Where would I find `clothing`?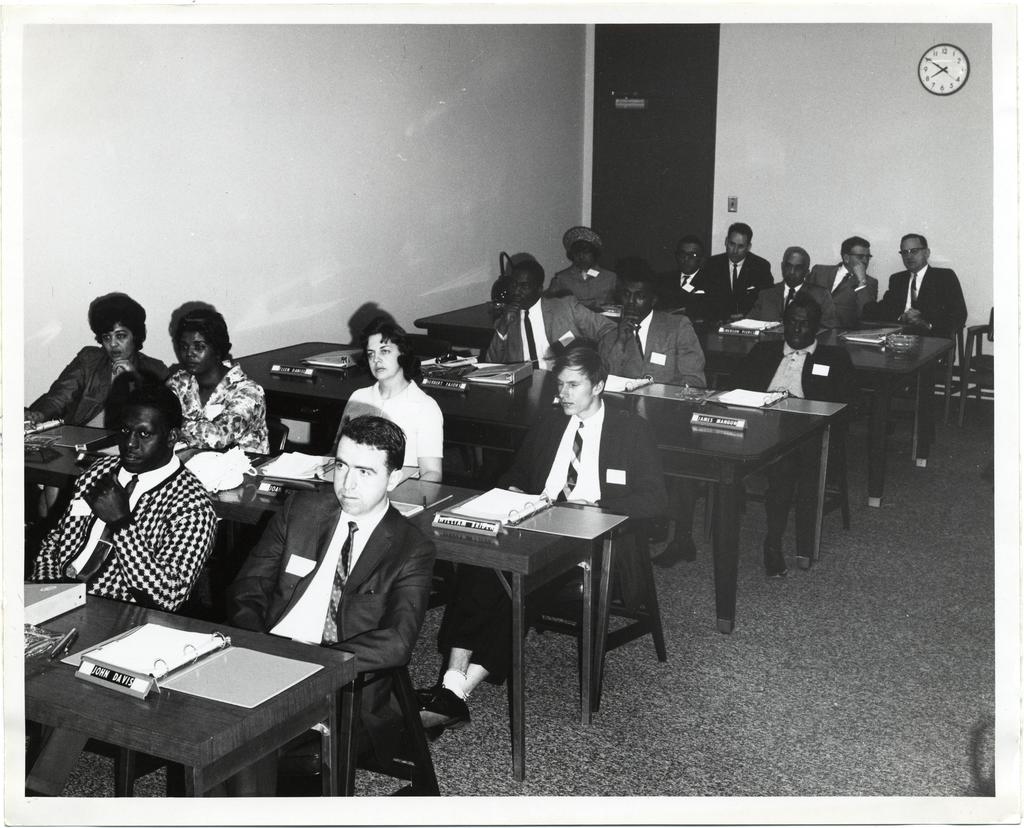
At bbox=(30, 449, 219, 799).
